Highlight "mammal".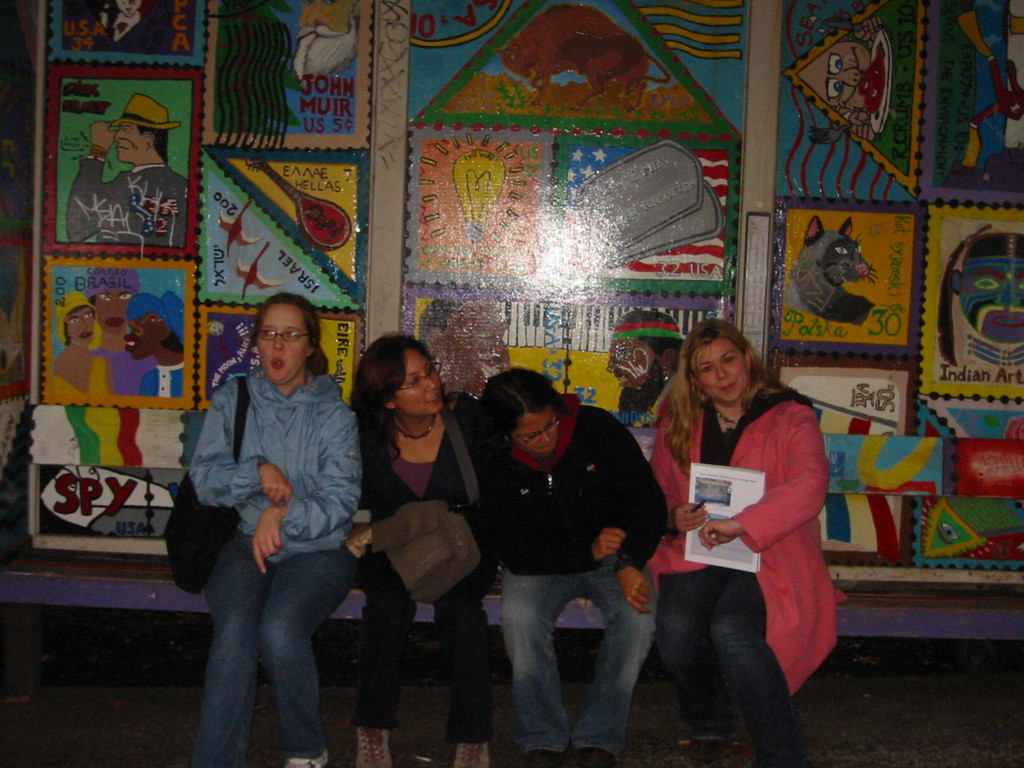
Highlighted region: rect(83, 265, 160, 397).
